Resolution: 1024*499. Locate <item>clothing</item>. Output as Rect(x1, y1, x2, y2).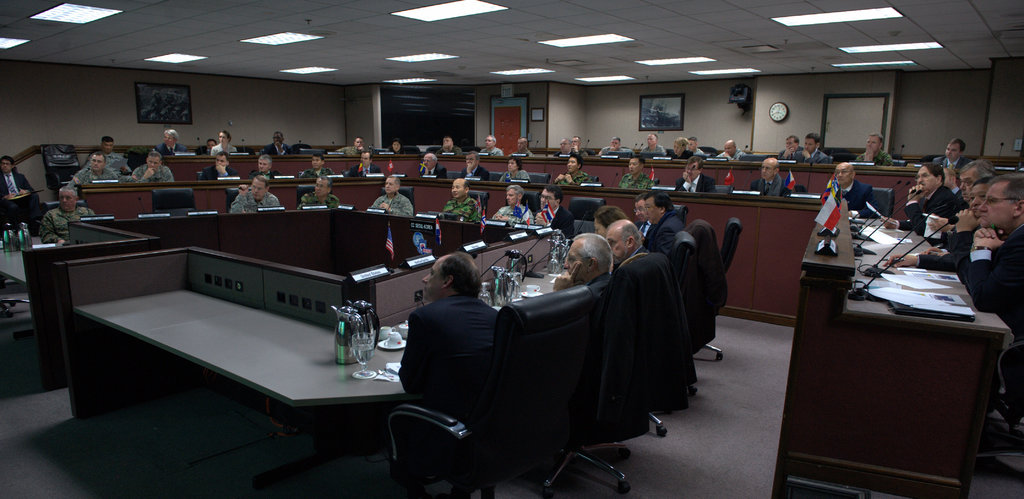
Rect(600, 143, 631, 154).
